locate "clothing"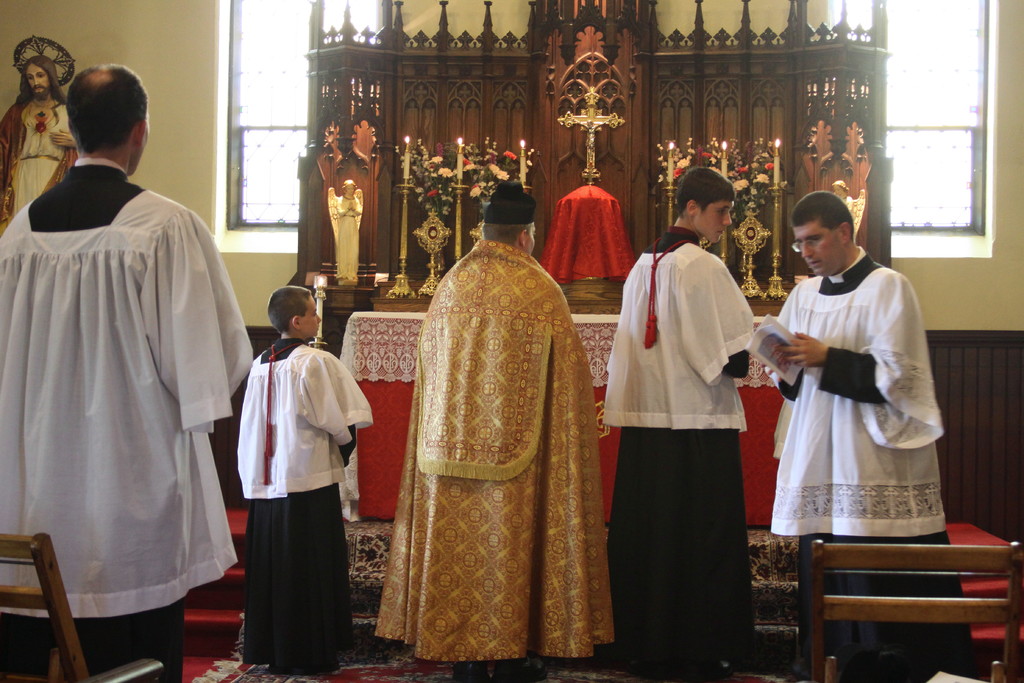
box(0, 91, 71, 229)
